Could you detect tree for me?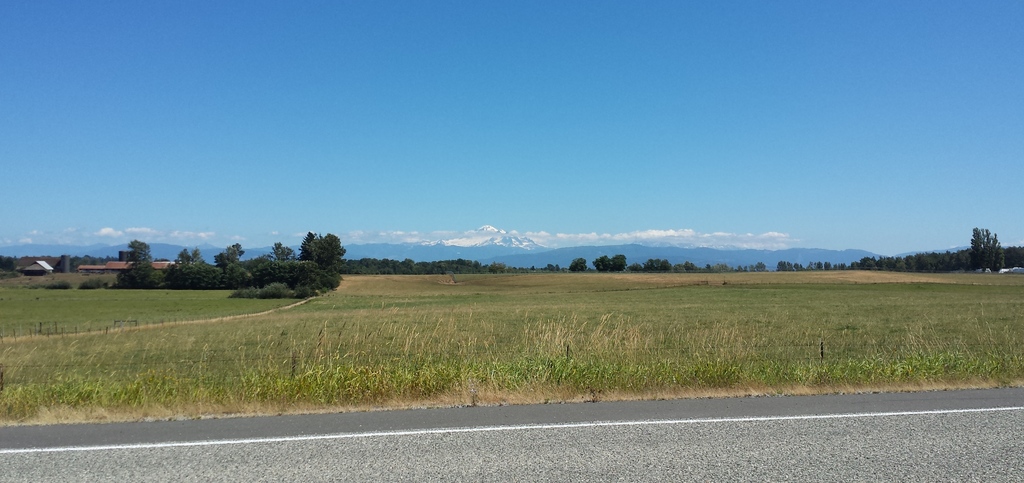
Detection result: select_region(960, 211, 1016, 277).
